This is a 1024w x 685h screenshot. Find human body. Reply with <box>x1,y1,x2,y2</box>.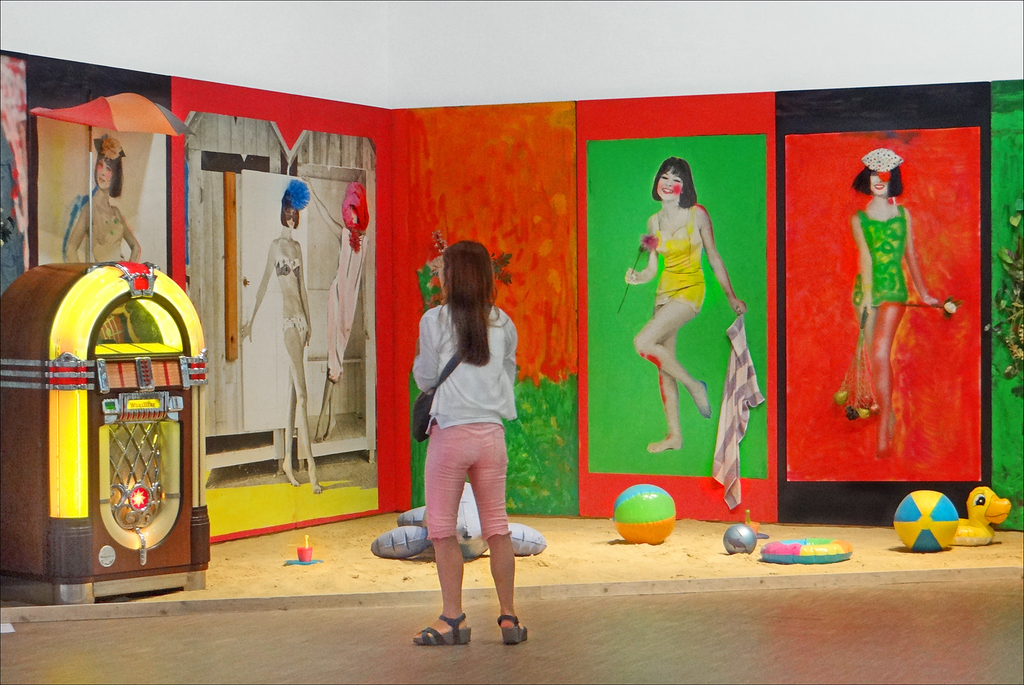
<box>233,236,326,495</box>.
